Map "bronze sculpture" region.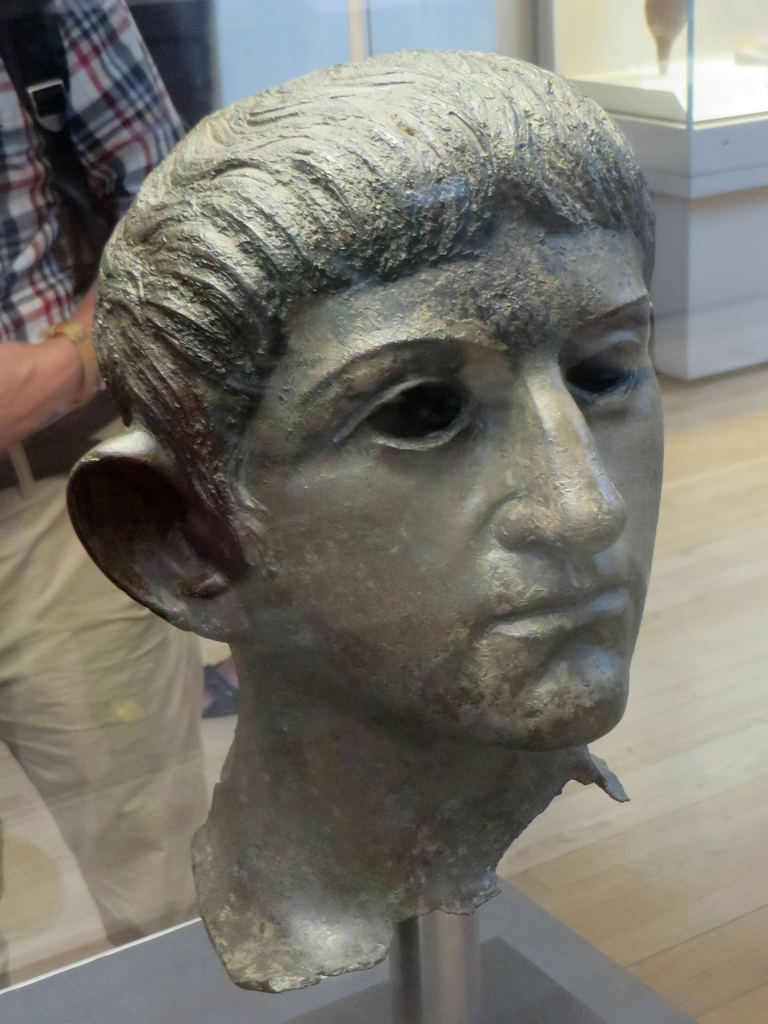
Mapped to (75, 52, 667, 986).
